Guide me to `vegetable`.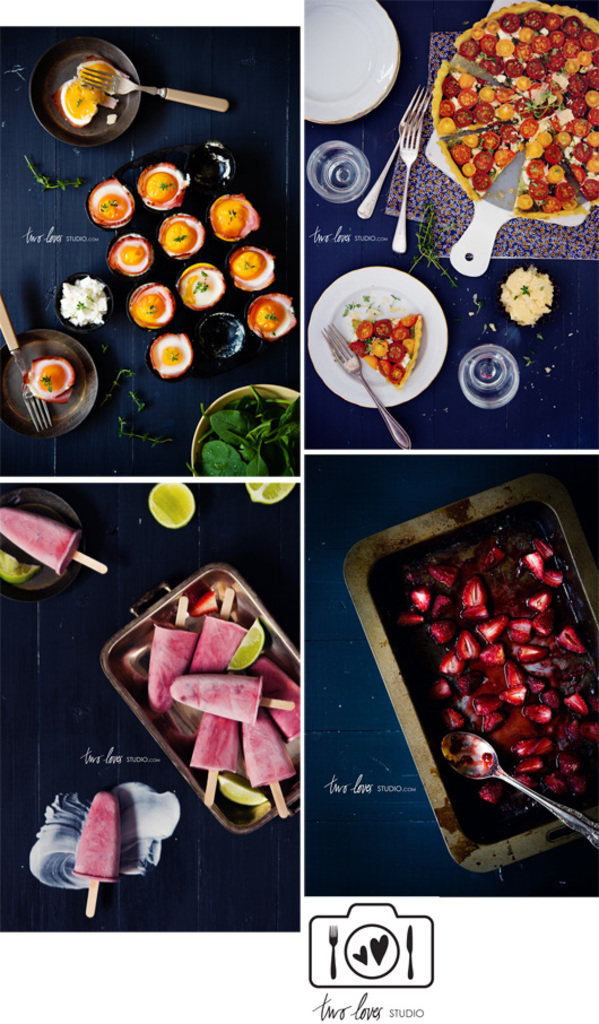
Guidance: rect(146, 481, 196, 529).
